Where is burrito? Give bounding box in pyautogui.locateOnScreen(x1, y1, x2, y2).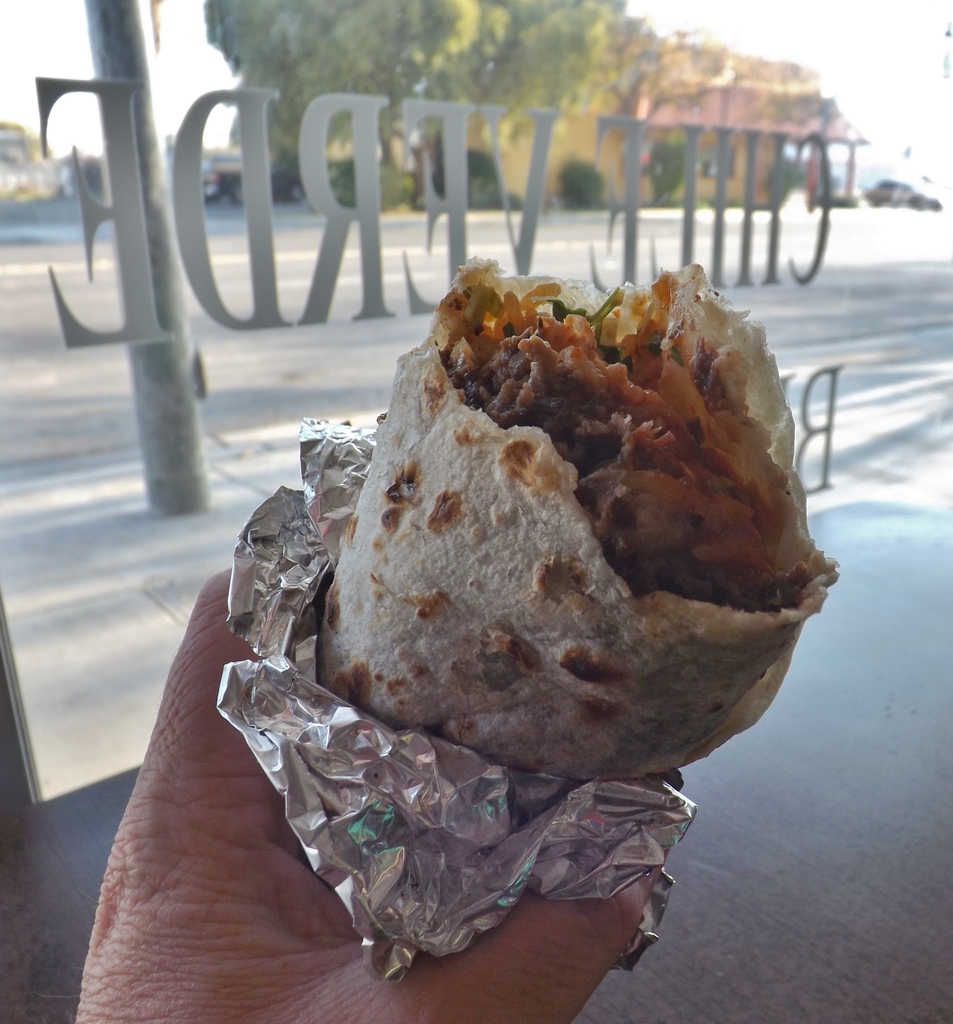
pyautogui.locateOnScreen(320, 260, 841, 780).
